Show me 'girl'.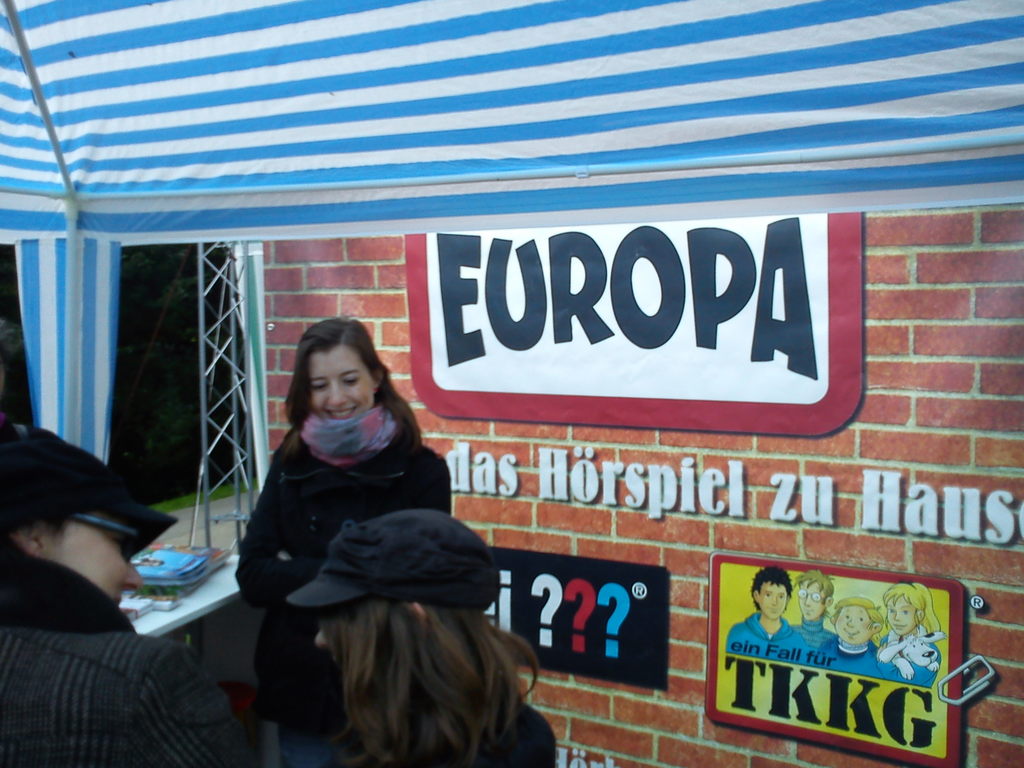
'girl' is here: crop(232, 319, 451, 767).
